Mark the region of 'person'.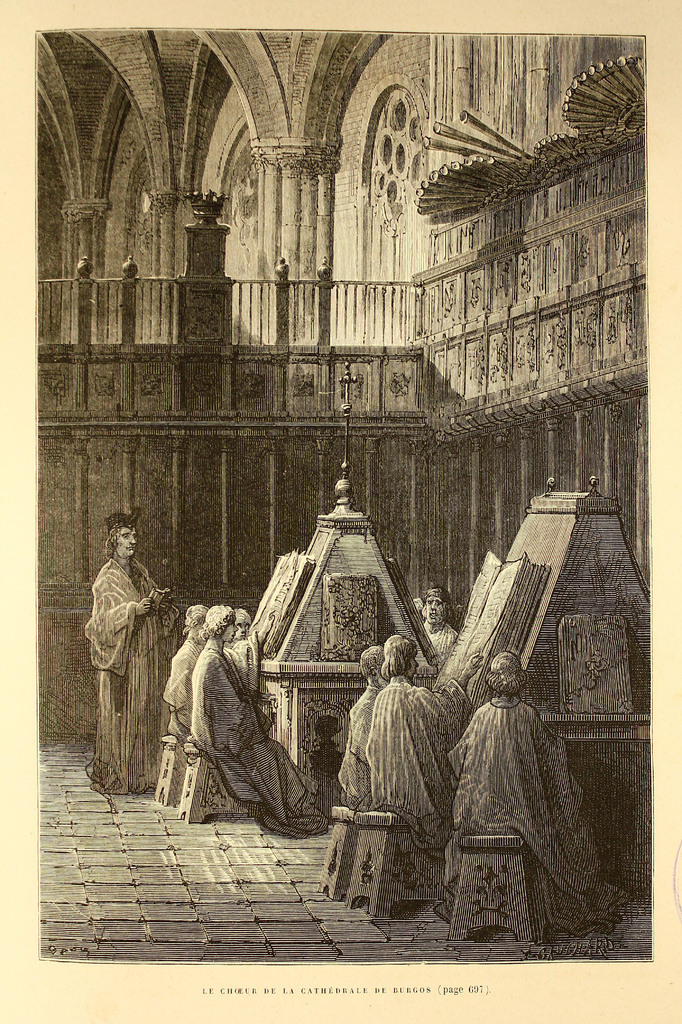
Region: 167,596,204,734.
